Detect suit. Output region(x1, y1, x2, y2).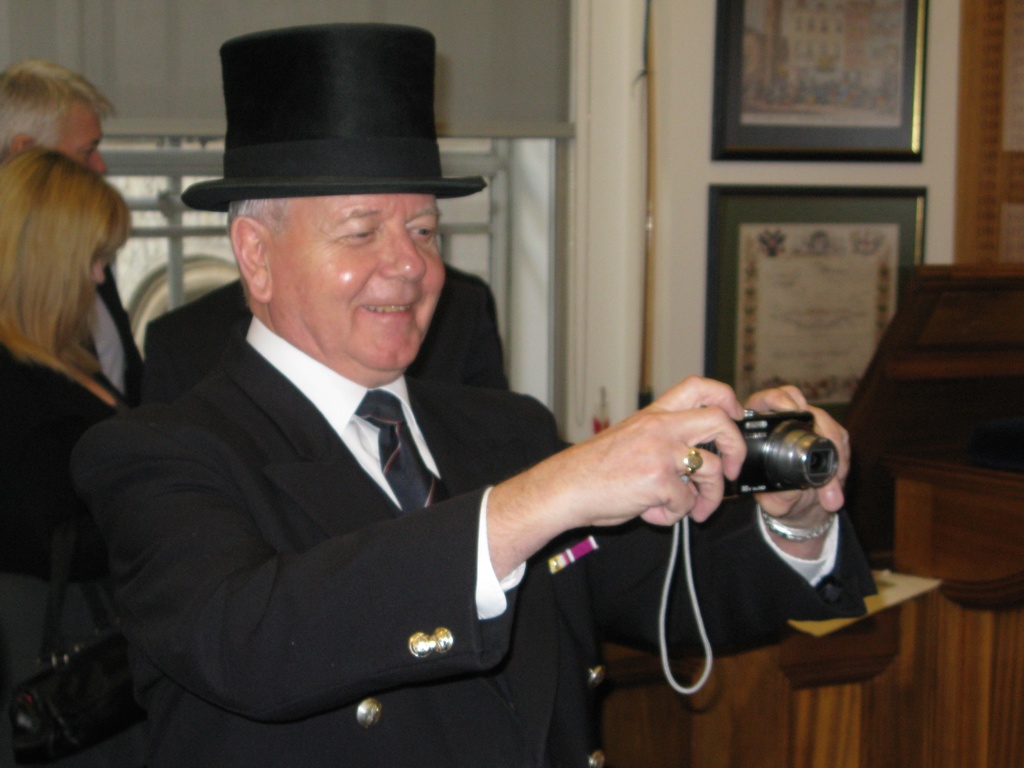
region(133, 257, 513, 405).
